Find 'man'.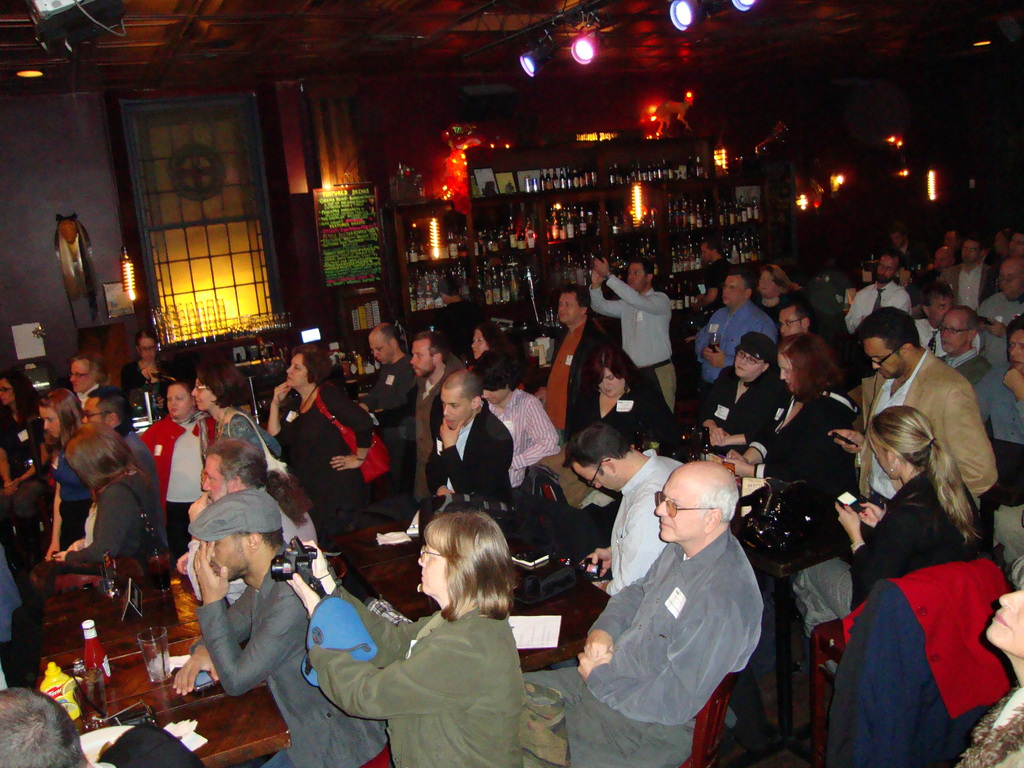
BBox(776, 298, 819, 353).
